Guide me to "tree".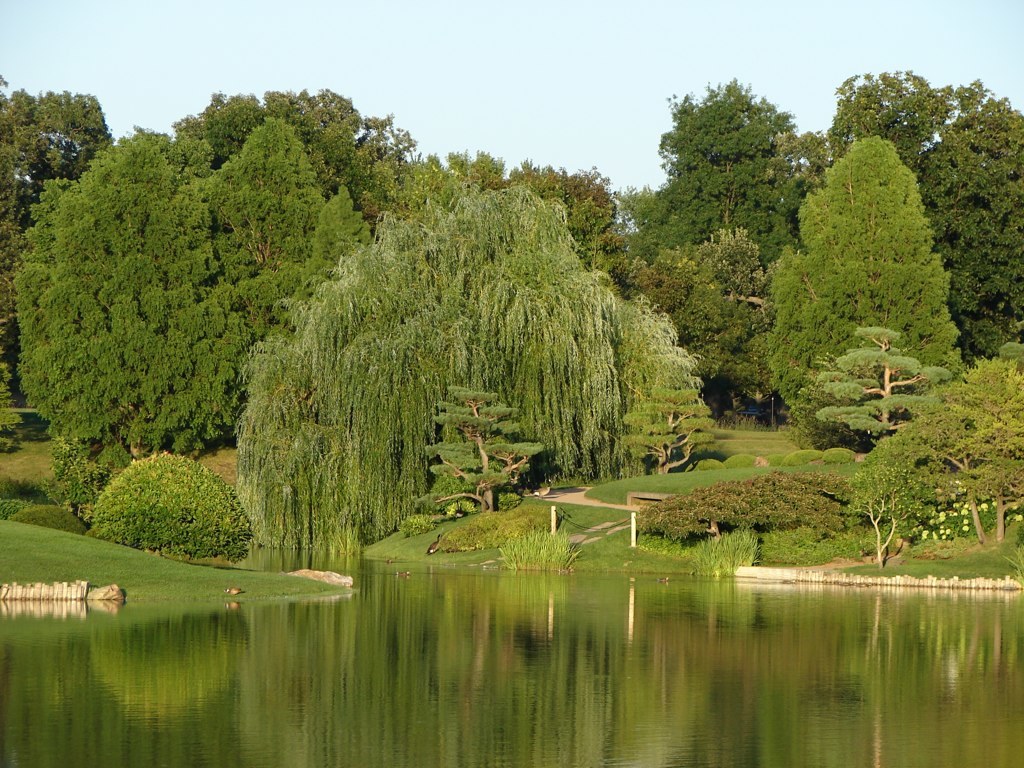
Guidance: (x1=858, y1=462, x2=952, y2=570).
